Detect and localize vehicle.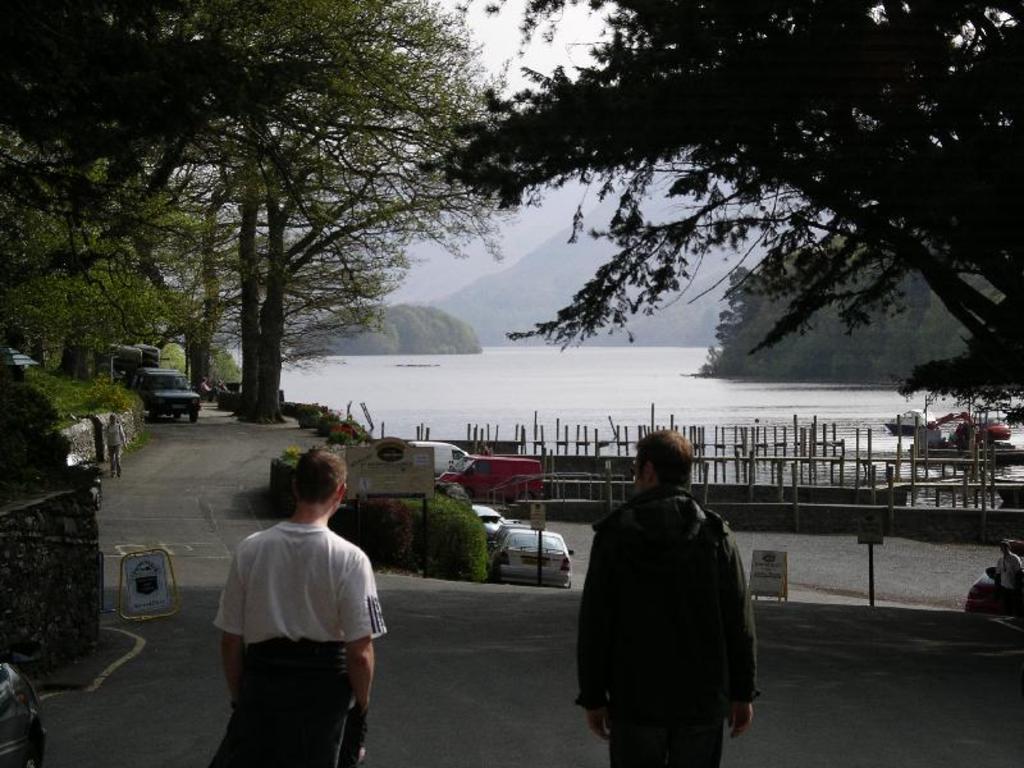
Localized at left=910, top=439, right=1023, bottom=468.
